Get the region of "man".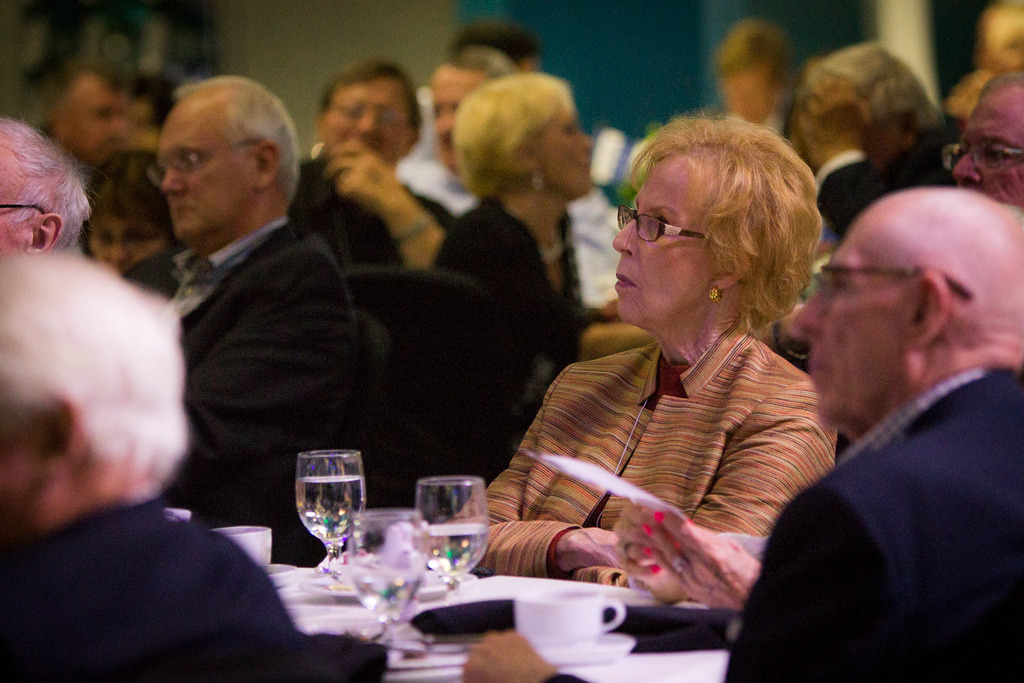
296:62:460:270.
